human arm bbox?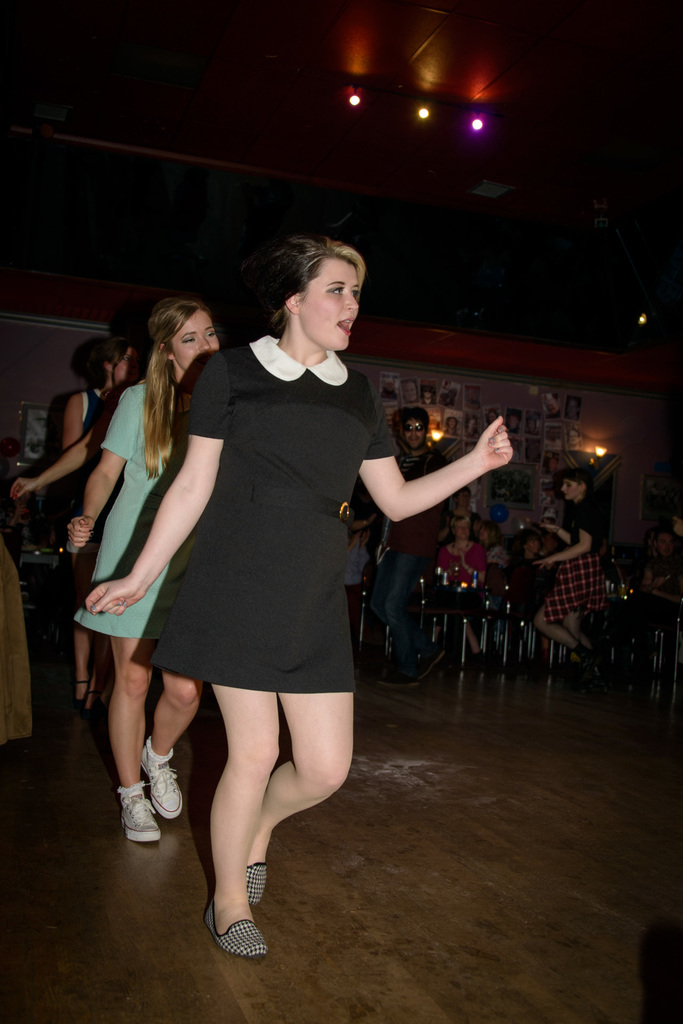
locate(549, 518, 579, 540)
